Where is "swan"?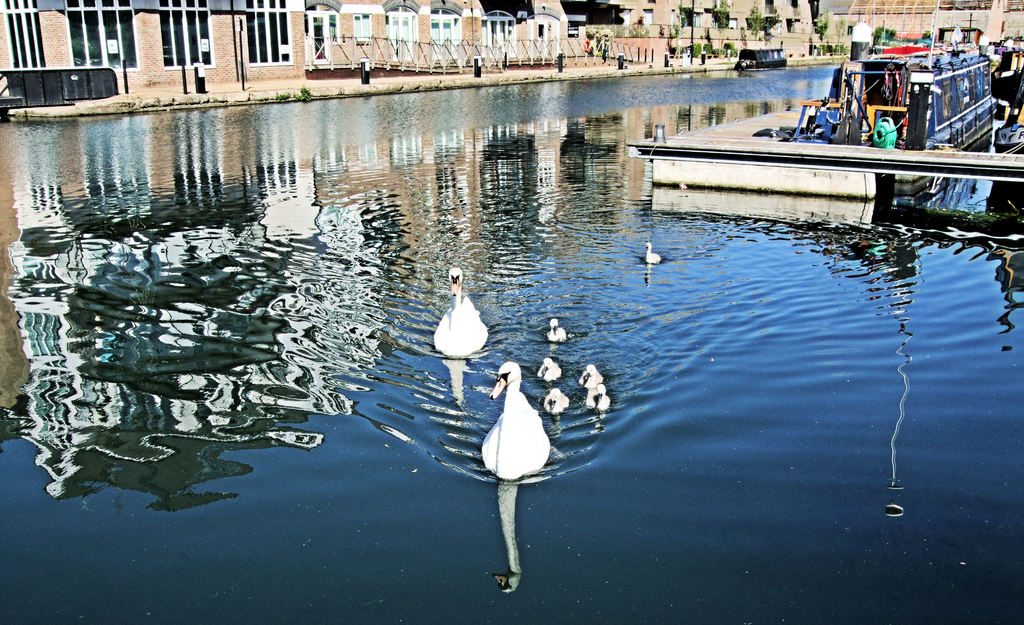
crop(544, 316, 564, 342).
